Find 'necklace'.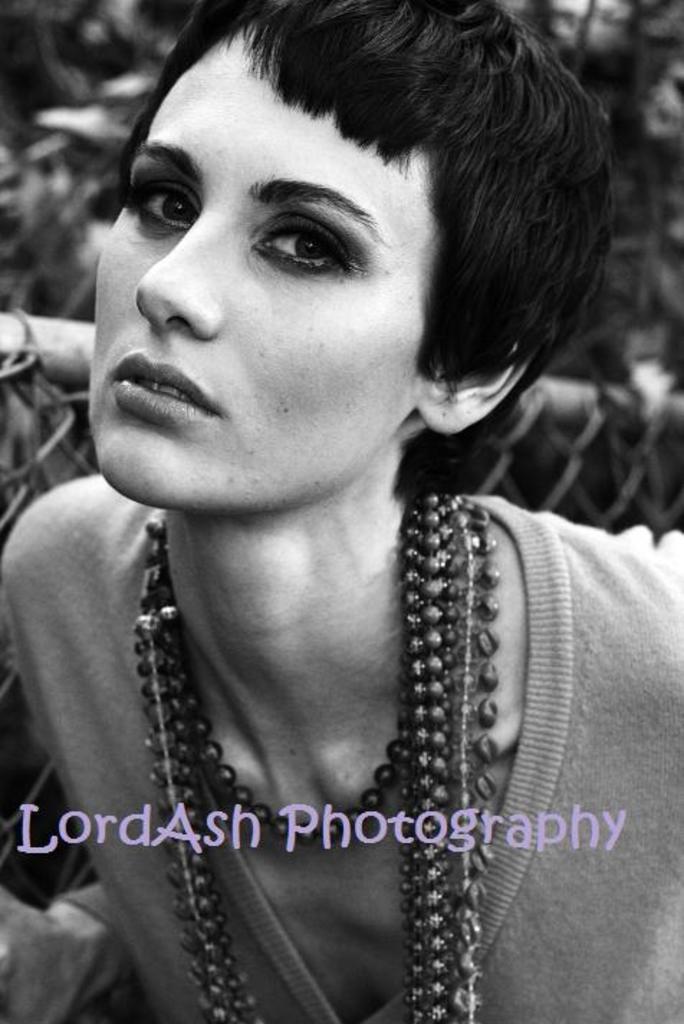
bbox(132, 494, 504, 1023).
